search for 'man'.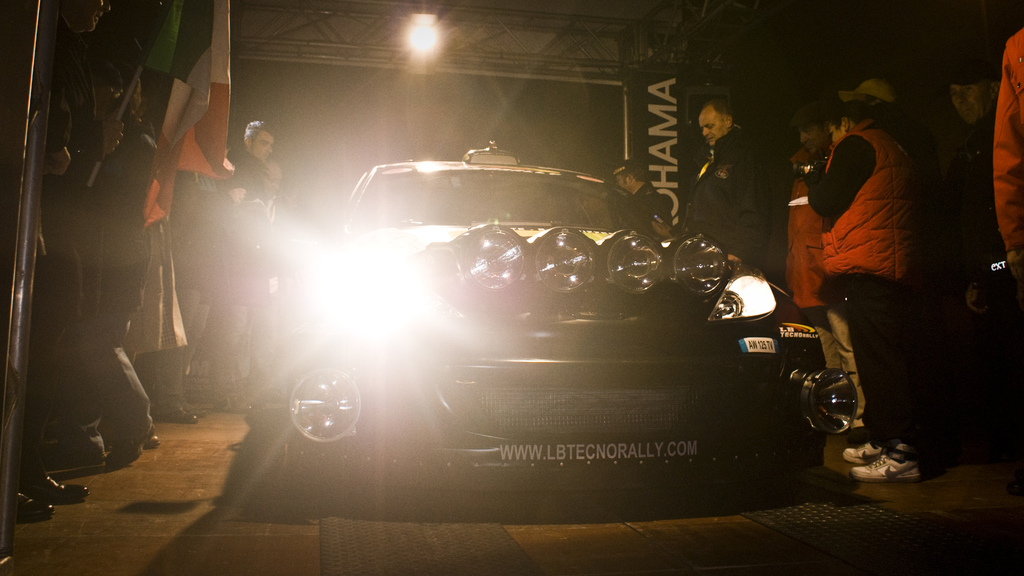
Found at [x1=687, y1=95, x2=781, y2=248].
